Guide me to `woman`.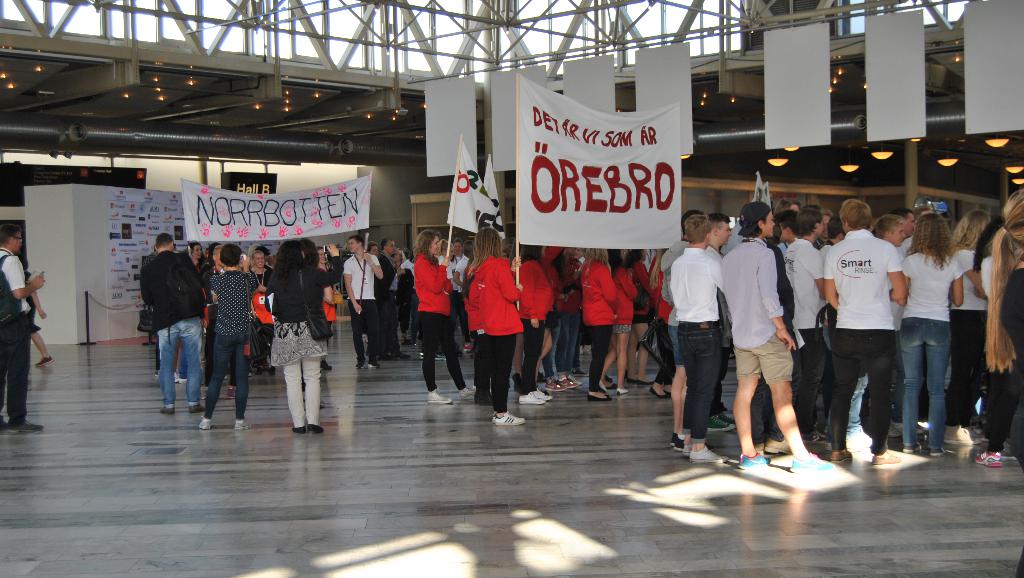
Guidance: region(195, 237, 253, 430).
